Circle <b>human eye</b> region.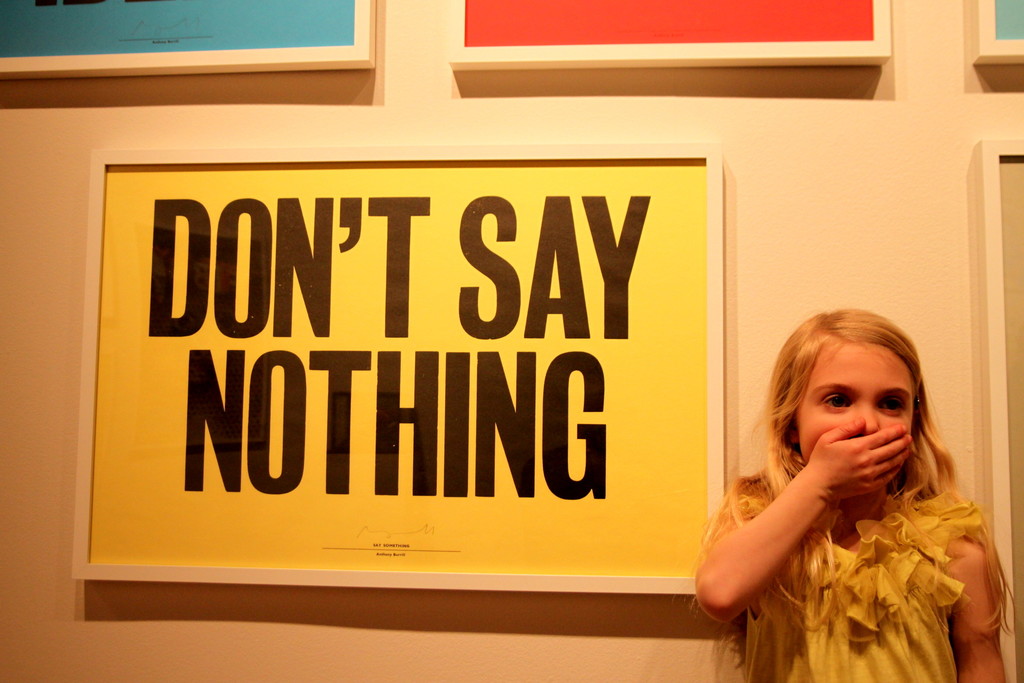
Region: crop(817, 384, 857, 415).
